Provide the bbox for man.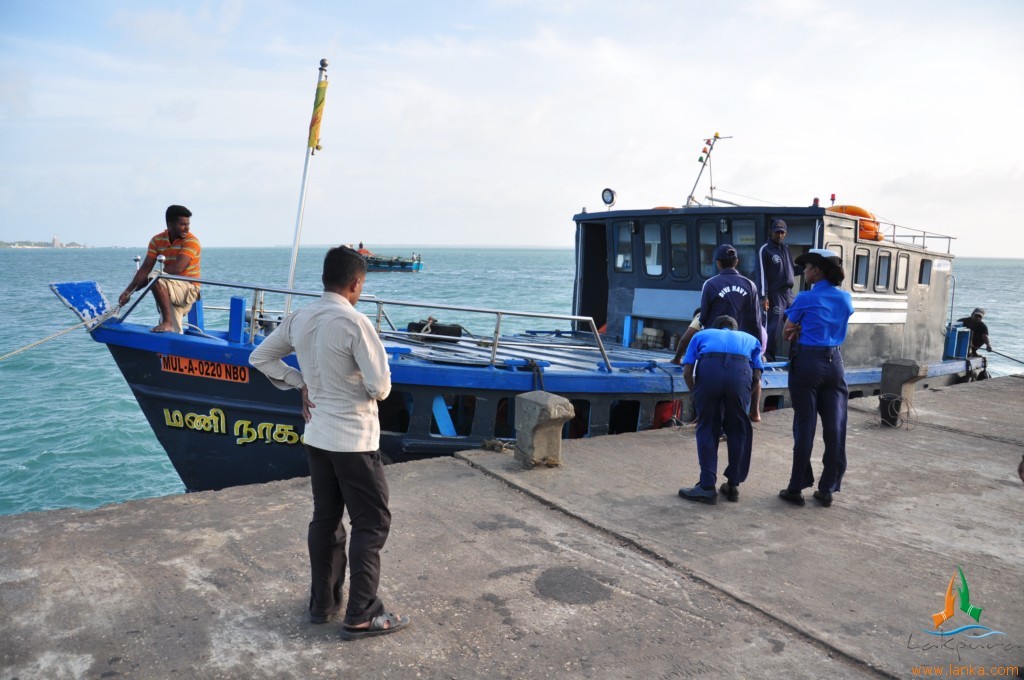
box(751, 215, 802, 359).
